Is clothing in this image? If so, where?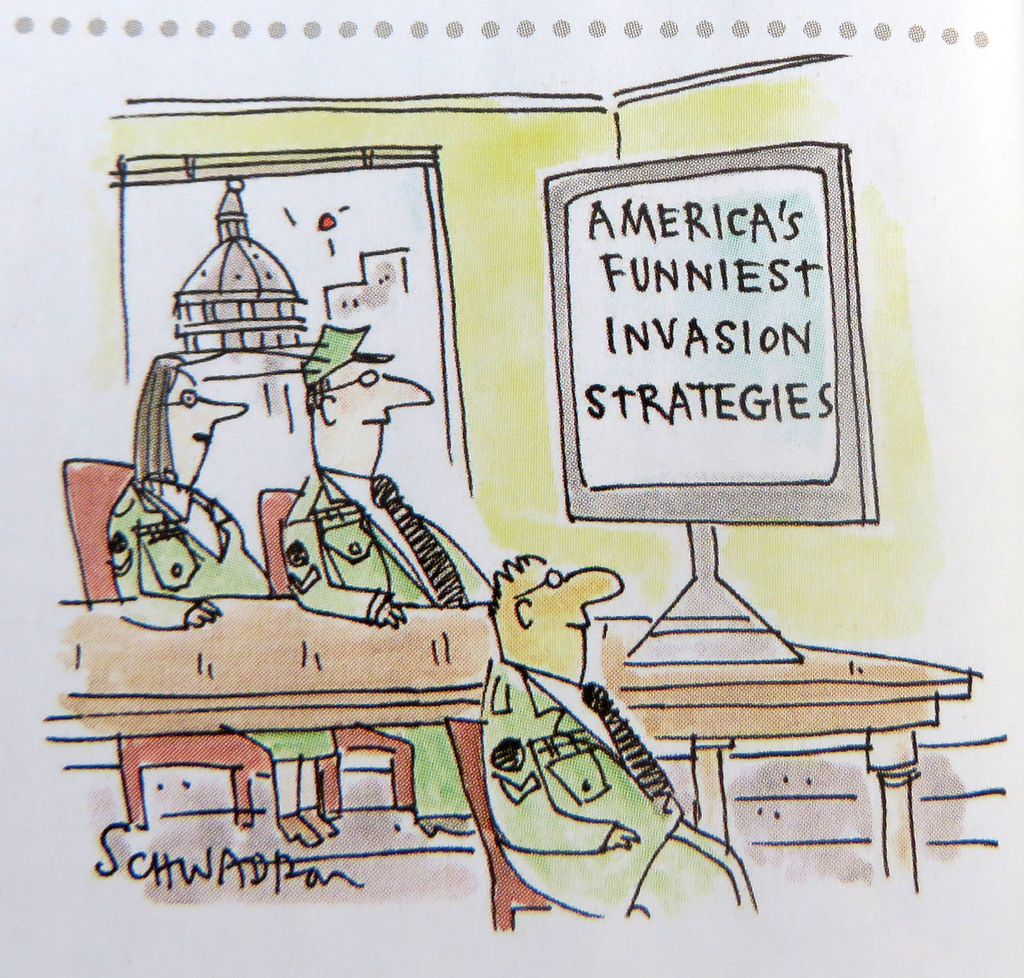
Yes, at 280/470/495/817.
